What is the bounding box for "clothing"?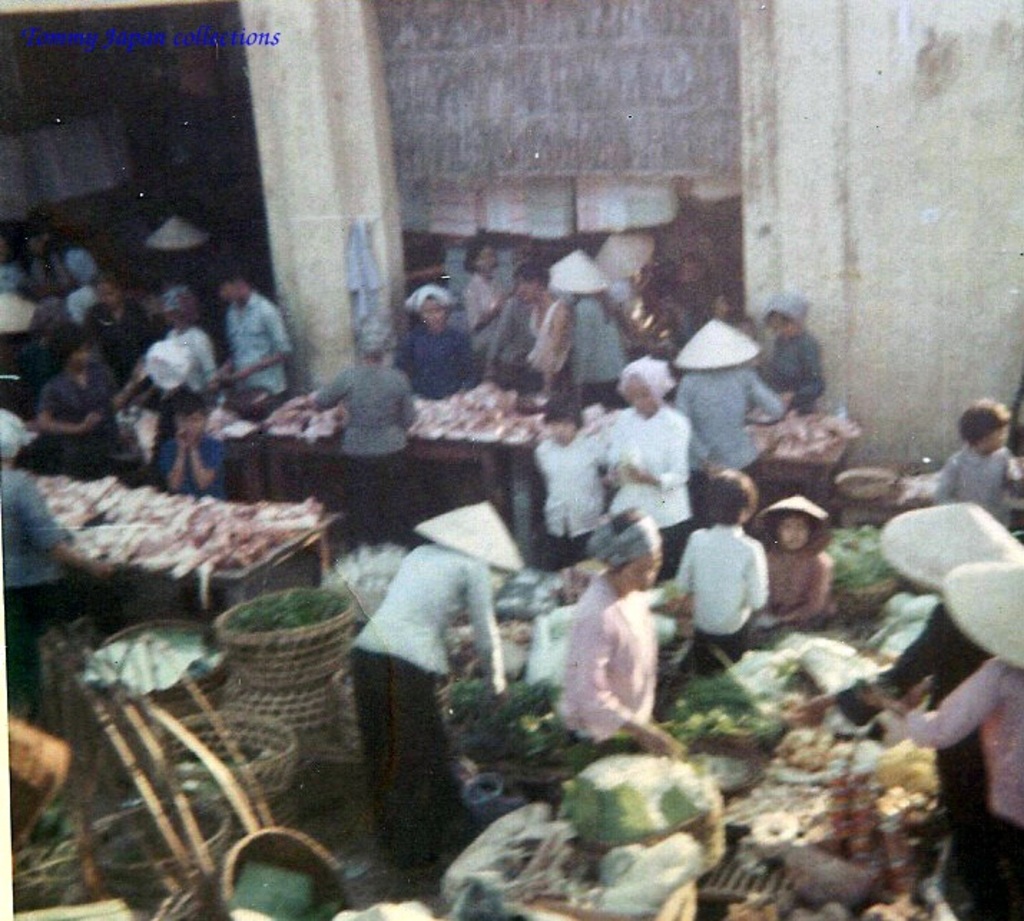
{"left": 848, "top": 600, "right": 1001, "bottom": 917}.
